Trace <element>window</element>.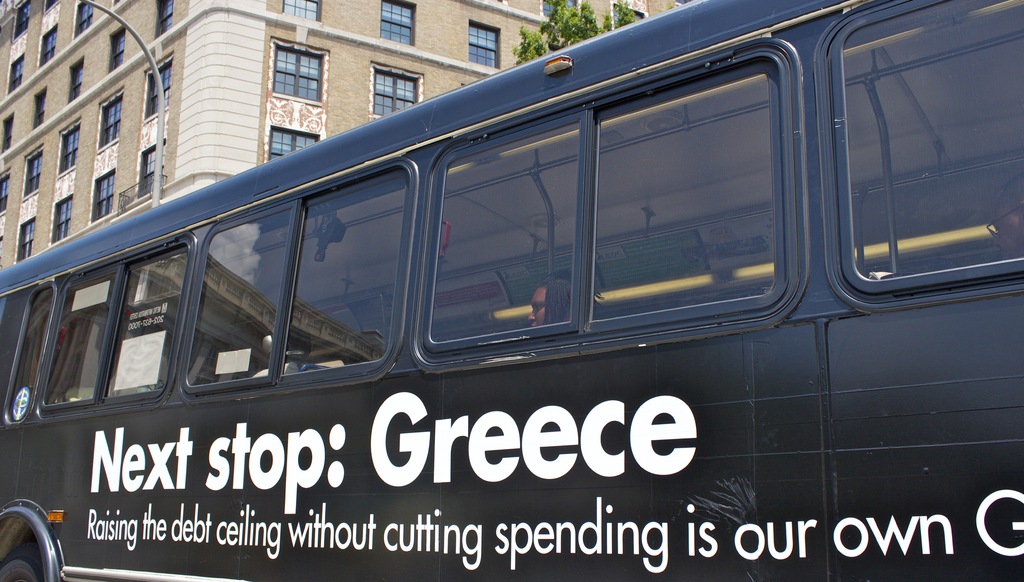
Traced to (271, 38, 325, 103).
